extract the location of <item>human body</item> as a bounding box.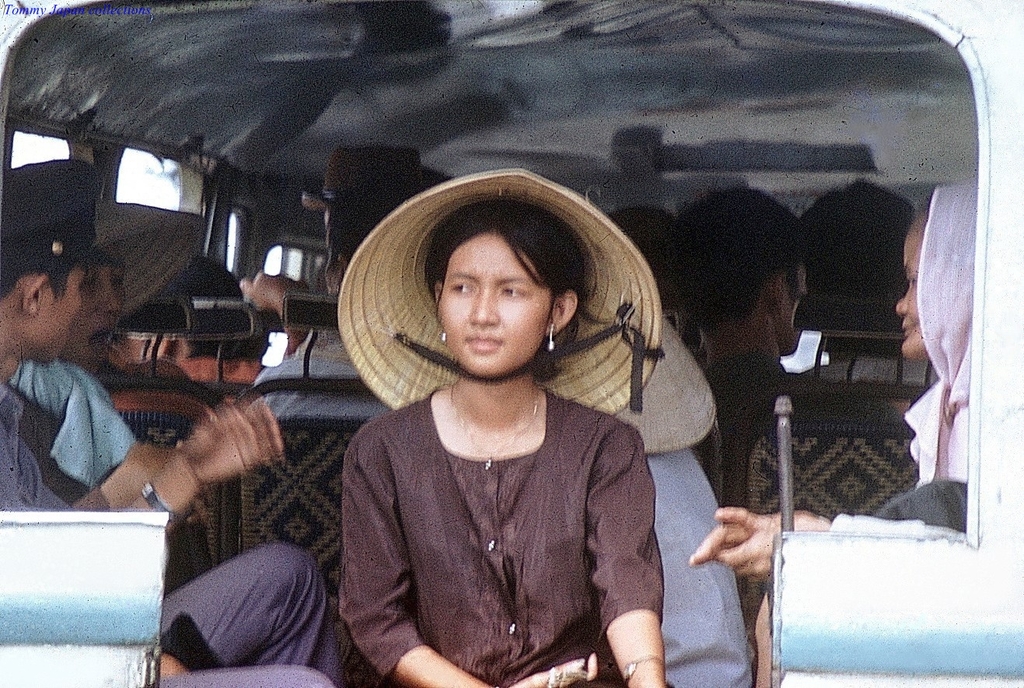
319, 210, 706, 687.
